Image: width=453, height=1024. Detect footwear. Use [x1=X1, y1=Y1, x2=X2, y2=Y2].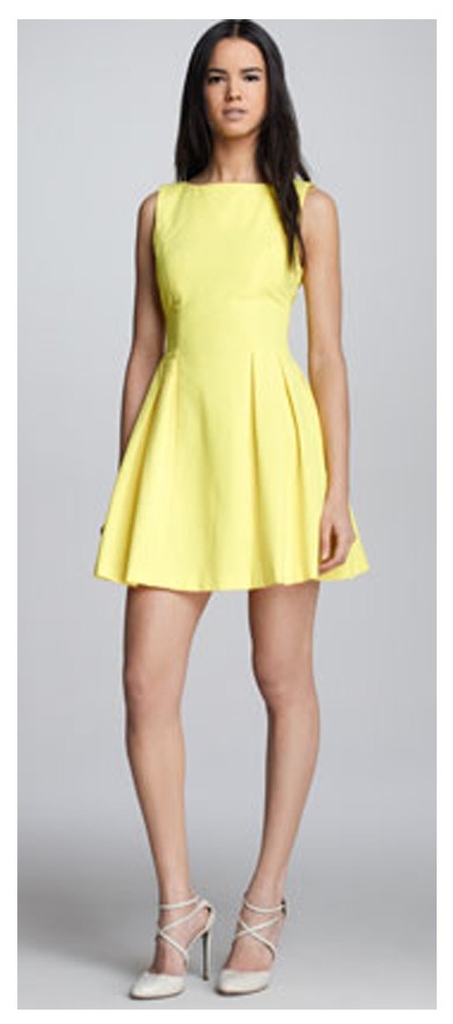
[x1=126, y1=874, x2=227, y2=988].
